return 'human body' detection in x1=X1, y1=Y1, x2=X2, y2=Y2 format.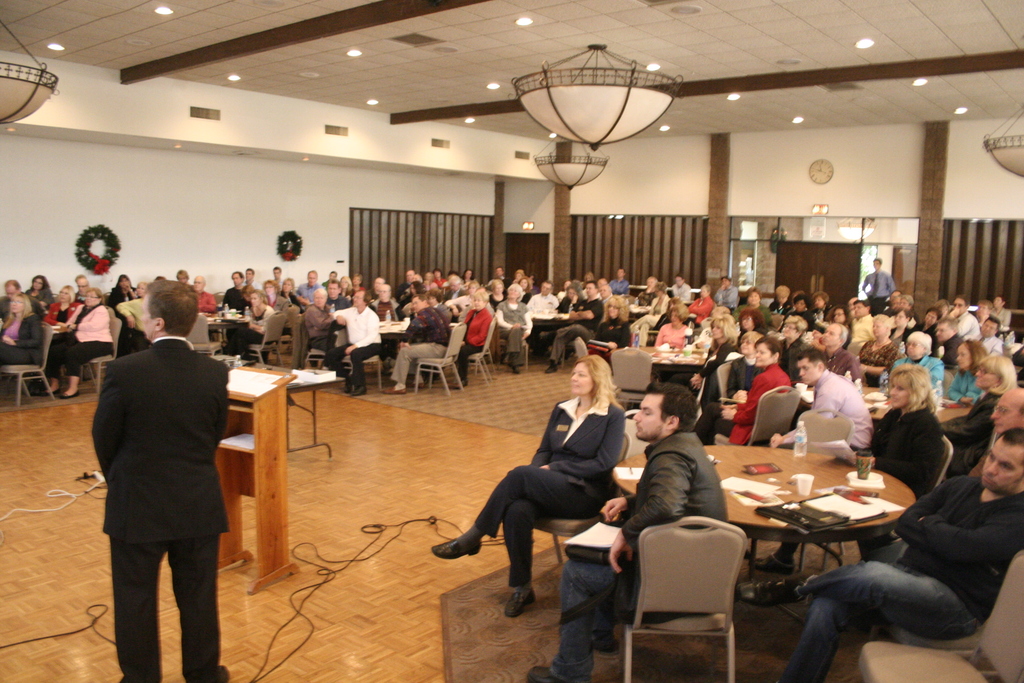
x1=652, y1=306, x2=687, y2=378.
